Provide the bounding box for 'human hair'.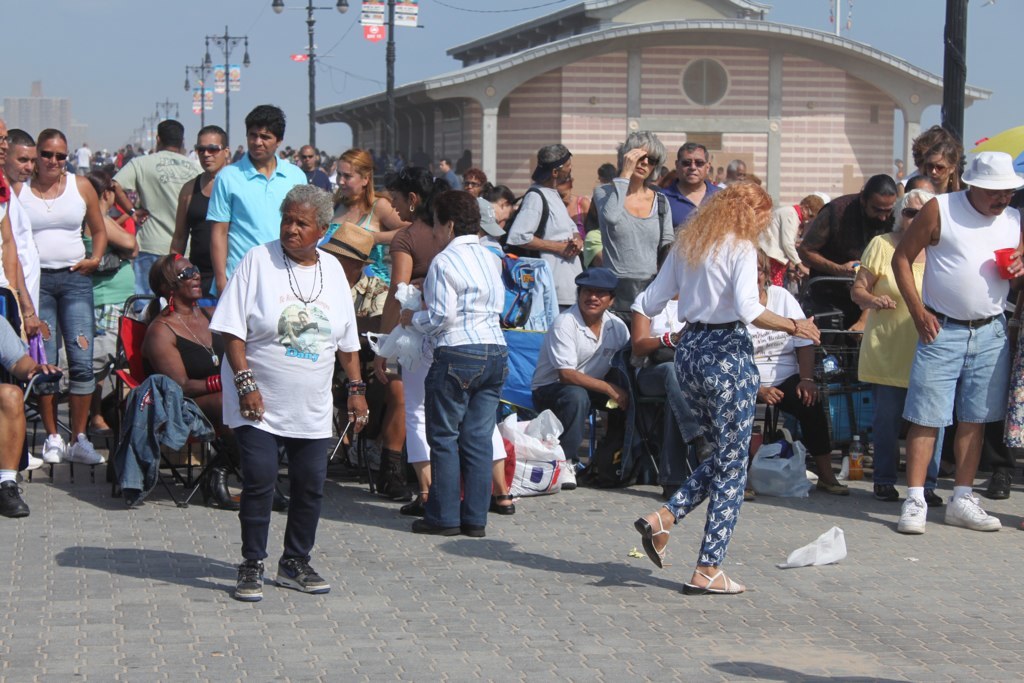
[left=276, top=183, right=337, bottom=234].
